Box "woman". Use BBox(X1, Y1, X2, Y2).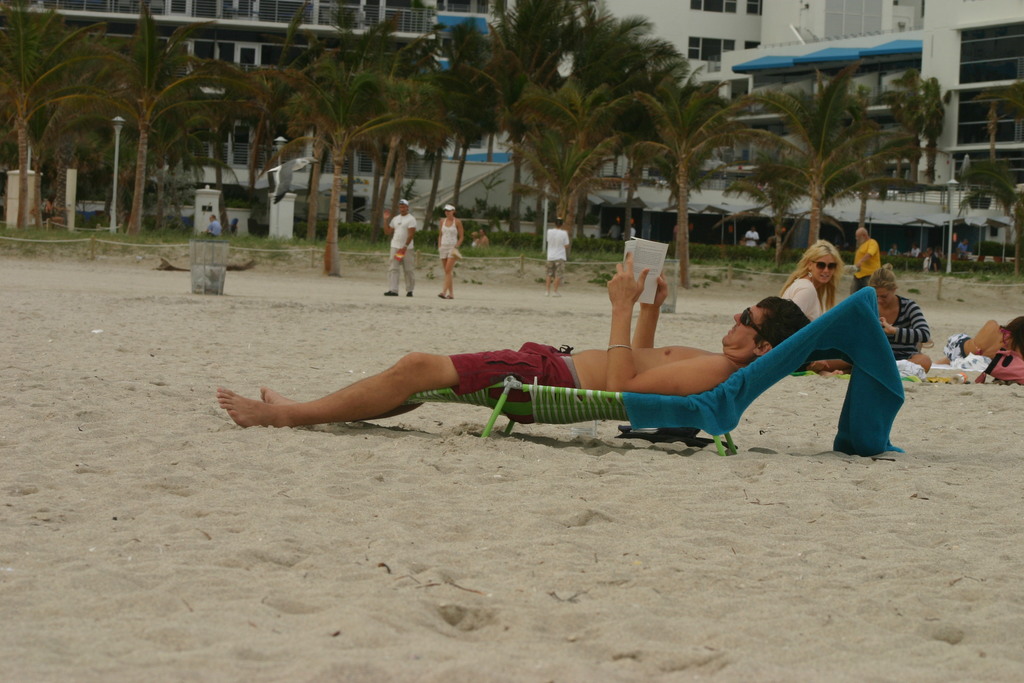
BBox(435, 201, 463, 298).
